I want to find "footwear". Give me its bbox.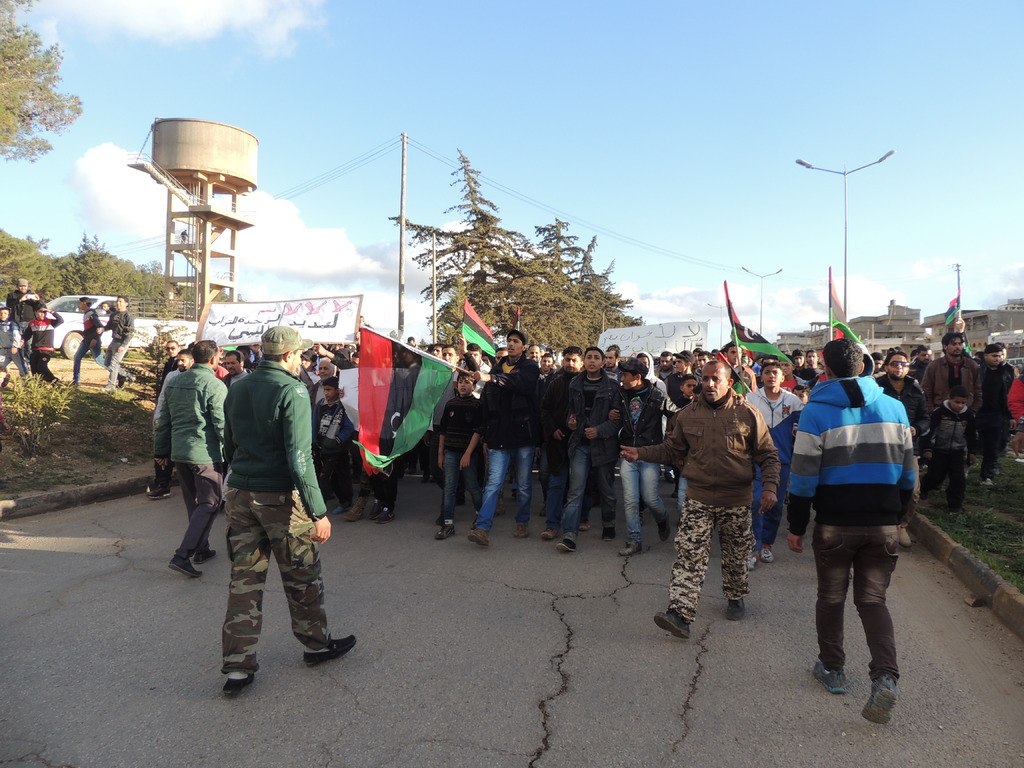
detection(620, 537, 644, 557).
